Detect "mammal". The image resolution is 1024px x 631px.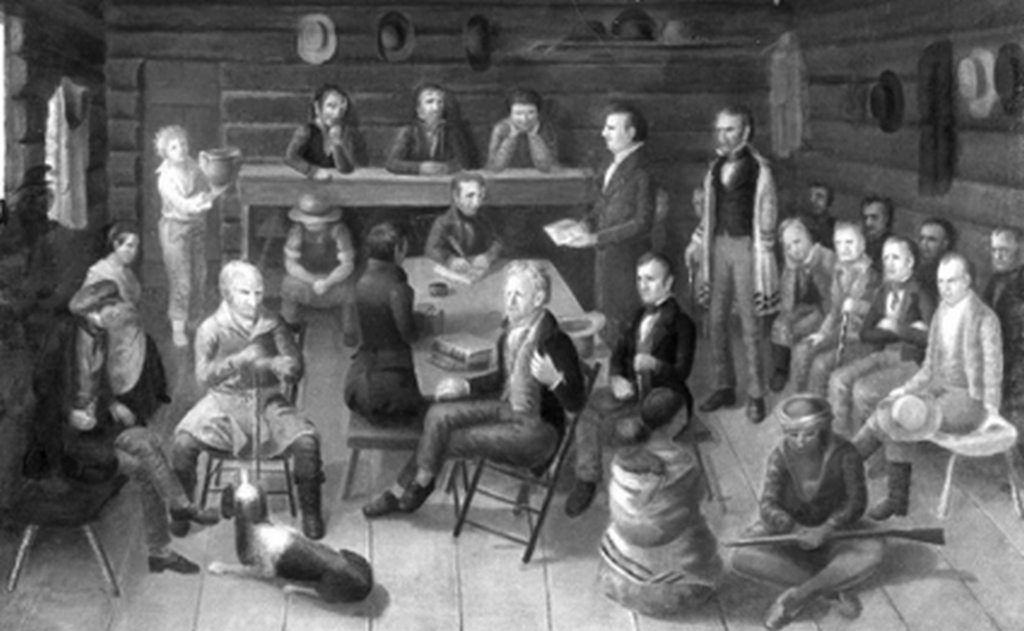
pyautogui.locateOnScreen(608, 420, 660, 507).
